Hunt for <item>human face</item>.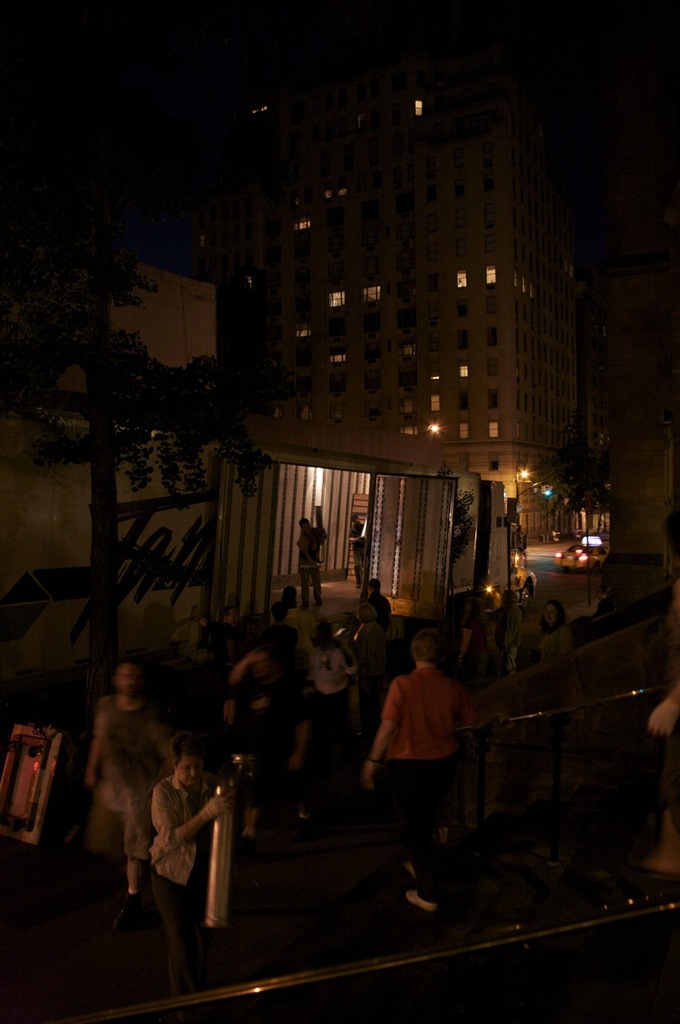
Hunted down at bbox=(227, 606, 239, 628).
